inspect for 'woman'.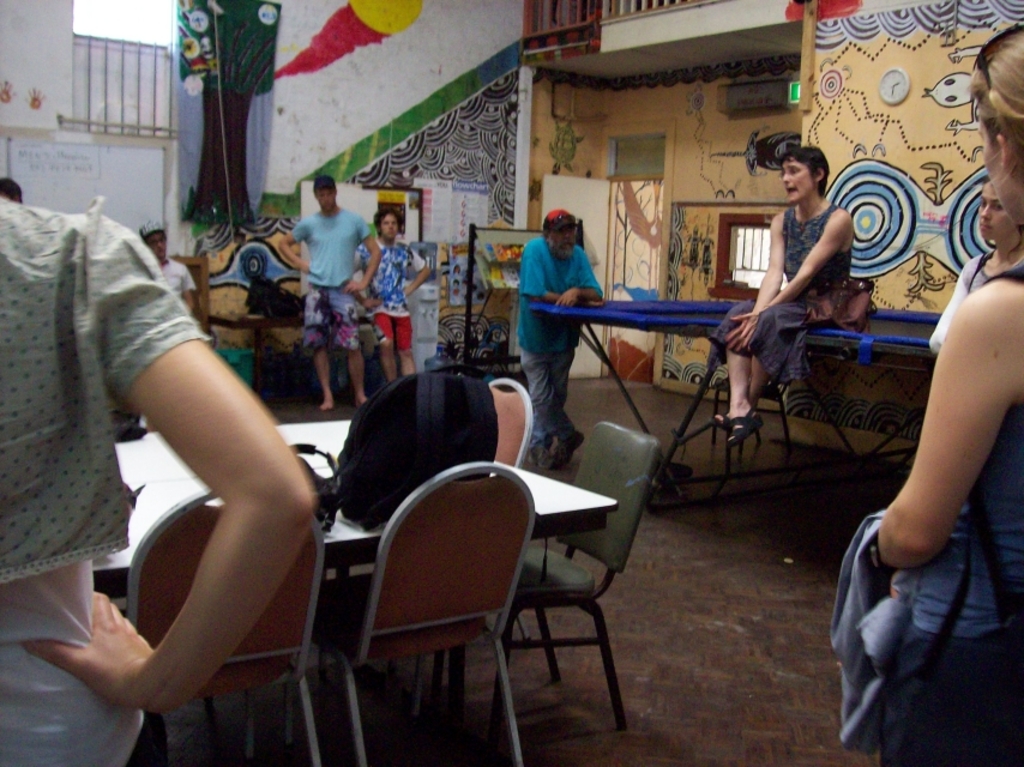
Inspection: [0,194,313,766].
